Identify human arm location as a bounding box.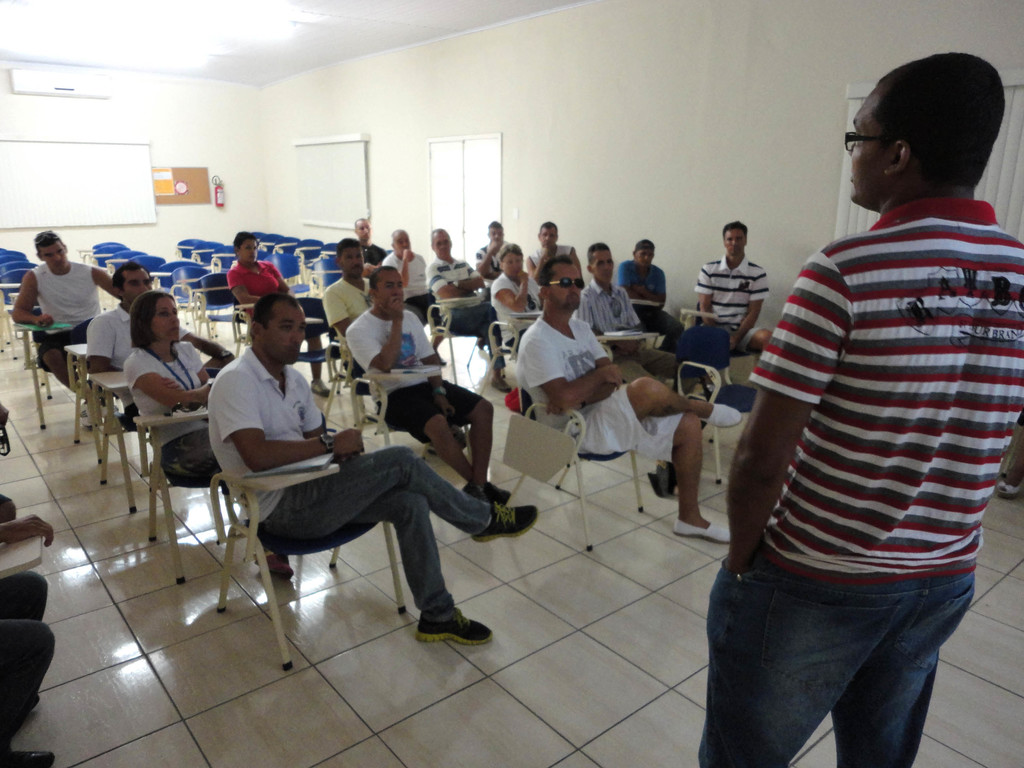
567/325/620/408.
